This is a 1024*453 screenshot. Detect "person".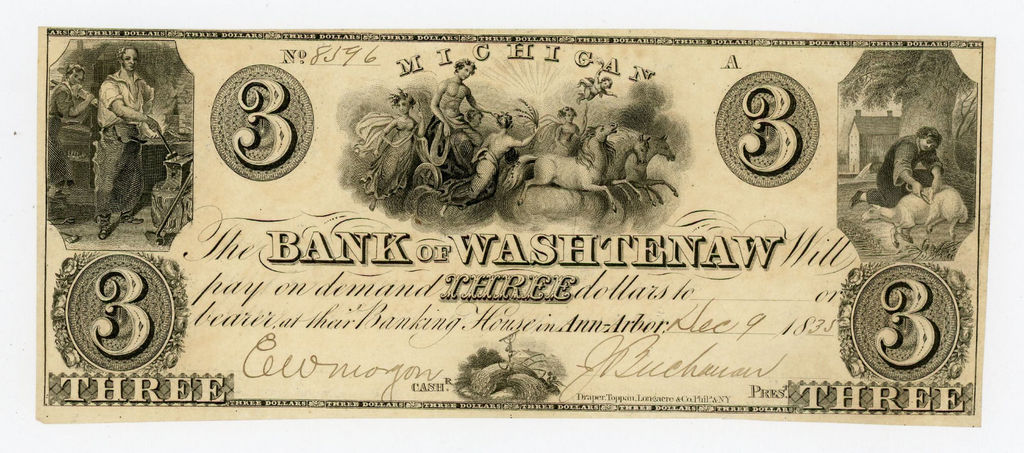
{"x1": 353, "y1": 83, "x2": 426, "y2": 207}.
